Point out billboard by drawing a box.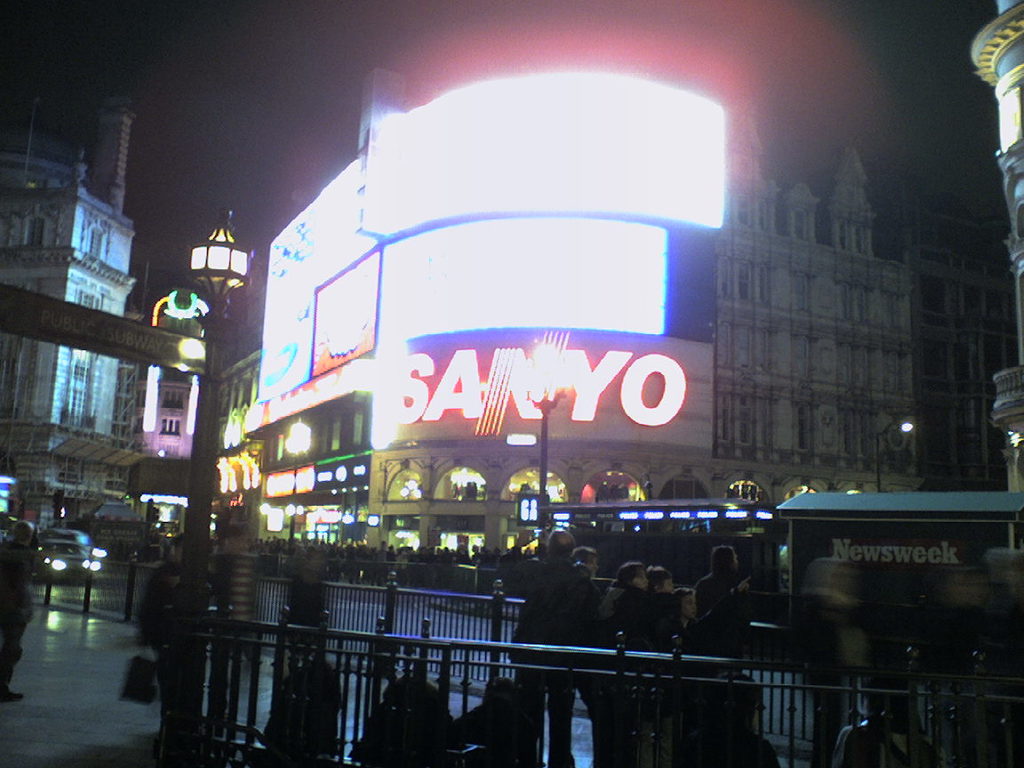
516, 492, 553, 524.
